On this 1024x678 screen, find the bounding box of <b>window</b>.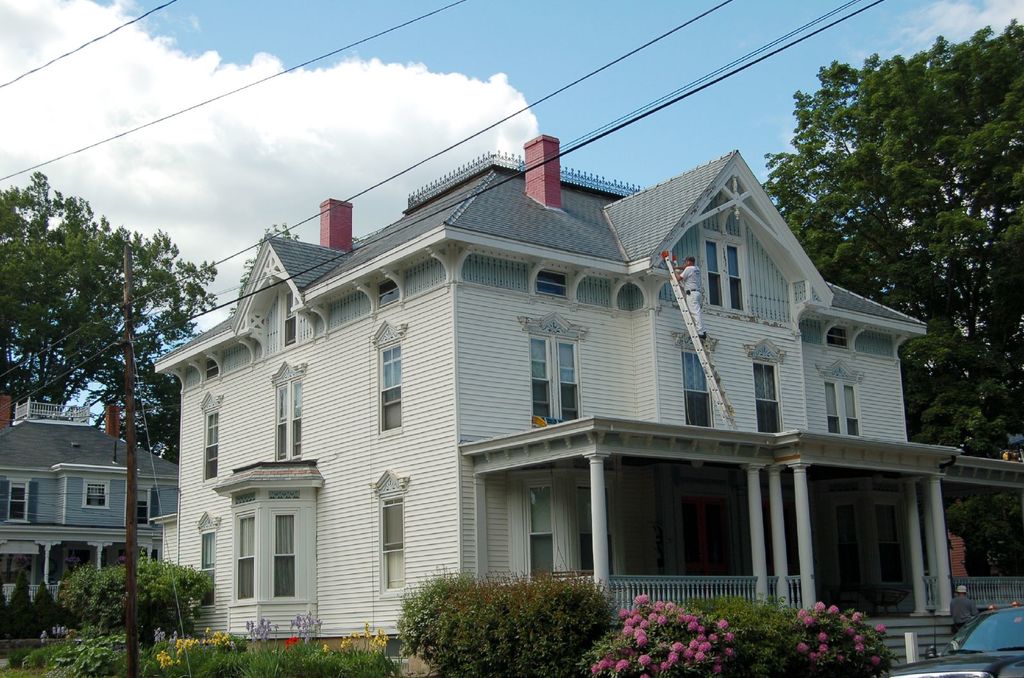
Bounding box: locate(876, 498, 915, 589).
